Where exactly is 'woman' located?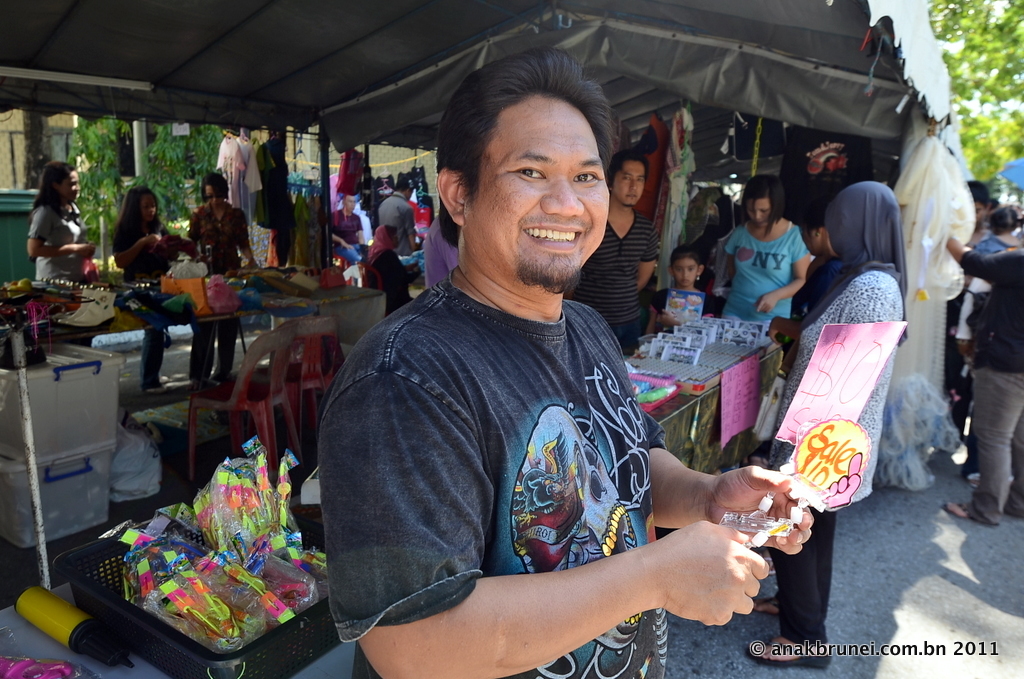
Its bounding box is Rect(737, 183, 911, 675).
